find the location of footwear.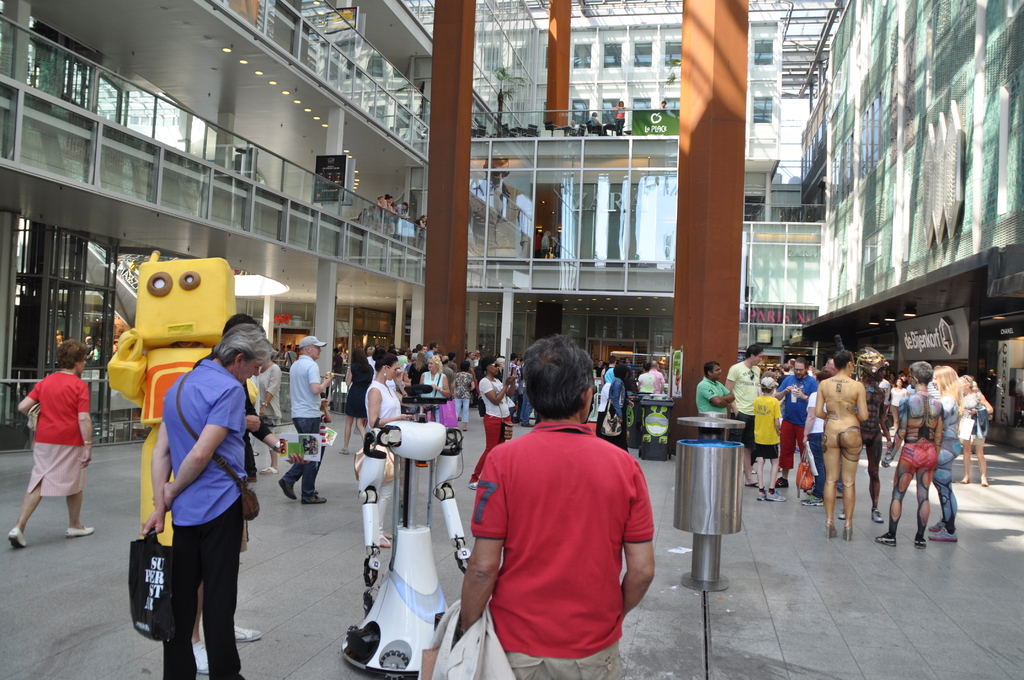
Location: [840,507,847,519].
